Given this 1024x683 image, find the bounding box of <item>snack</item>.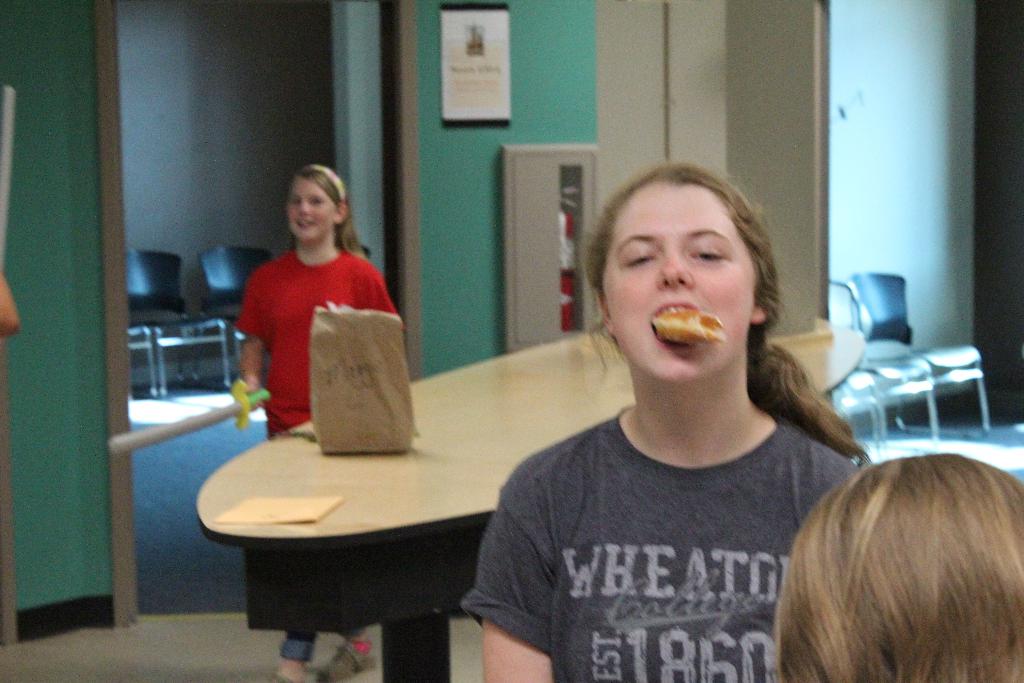
645, 309, 733, 349.
